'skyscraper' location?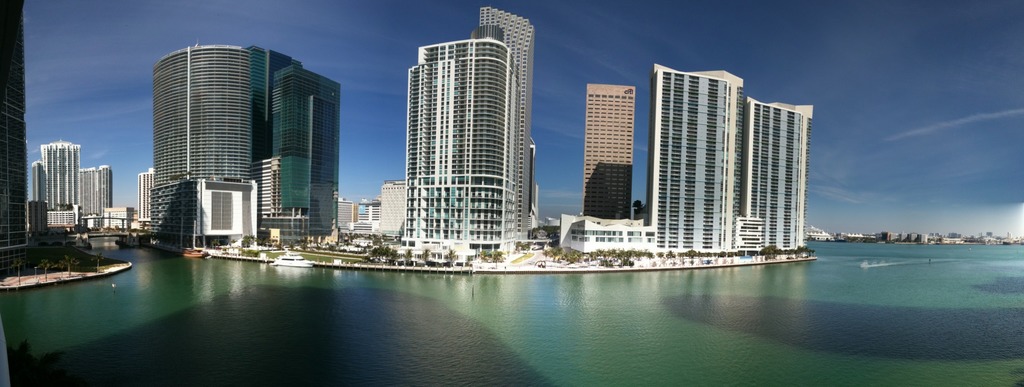
bbox(0, 0, 36, 254)
